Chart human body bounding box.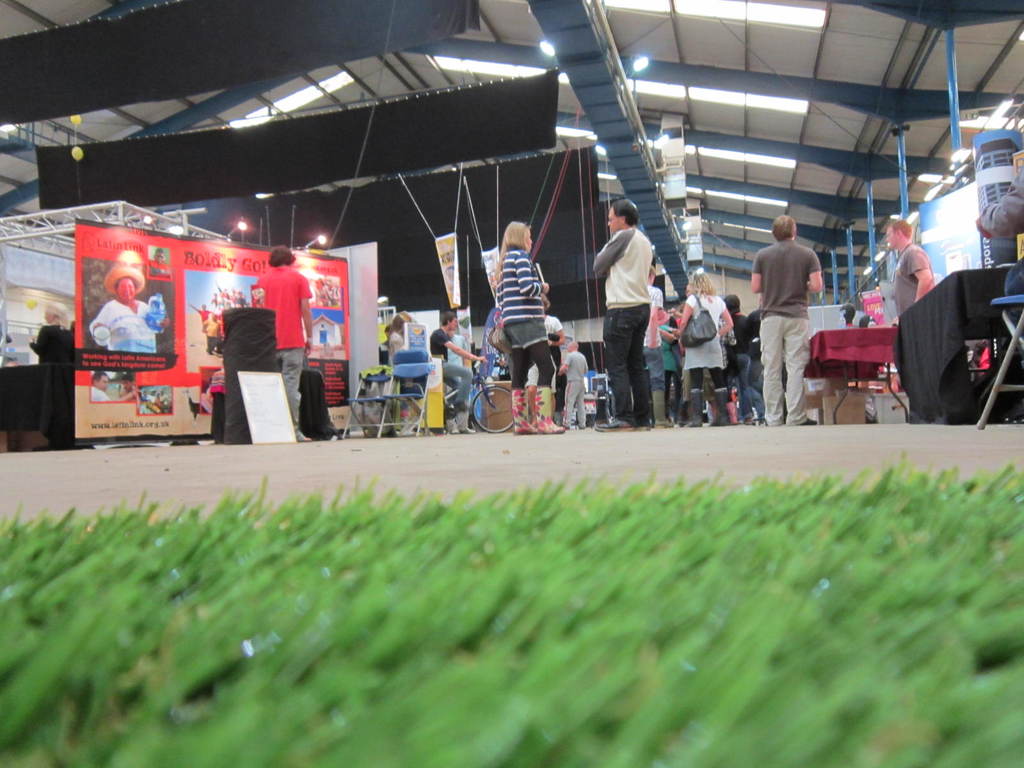
Charted: bbox=(749, 207, 828, 409).
